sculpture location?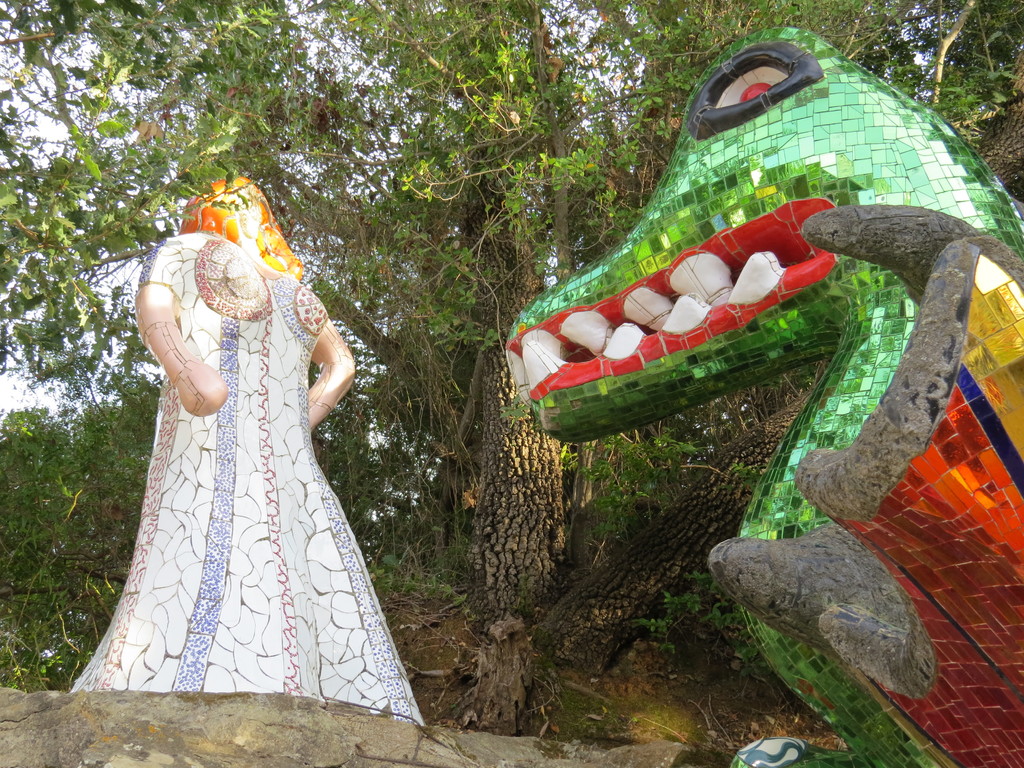
(left=54, top=134, right=435, bottom=733)
